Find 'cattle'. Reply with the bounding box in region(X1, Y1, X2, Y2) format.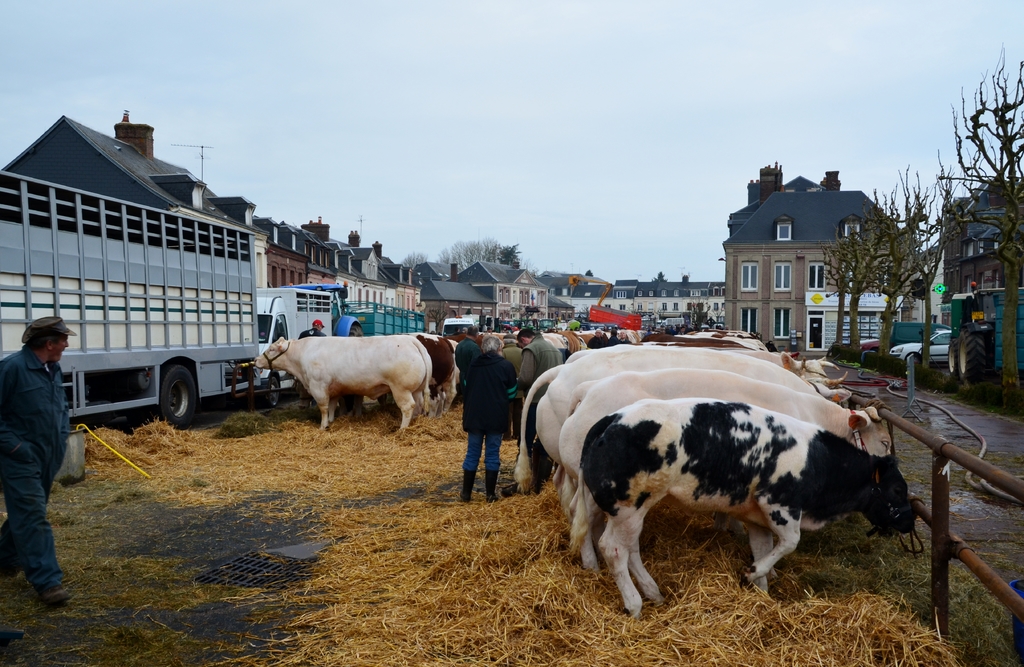
region(429, 335, 460, 411).
